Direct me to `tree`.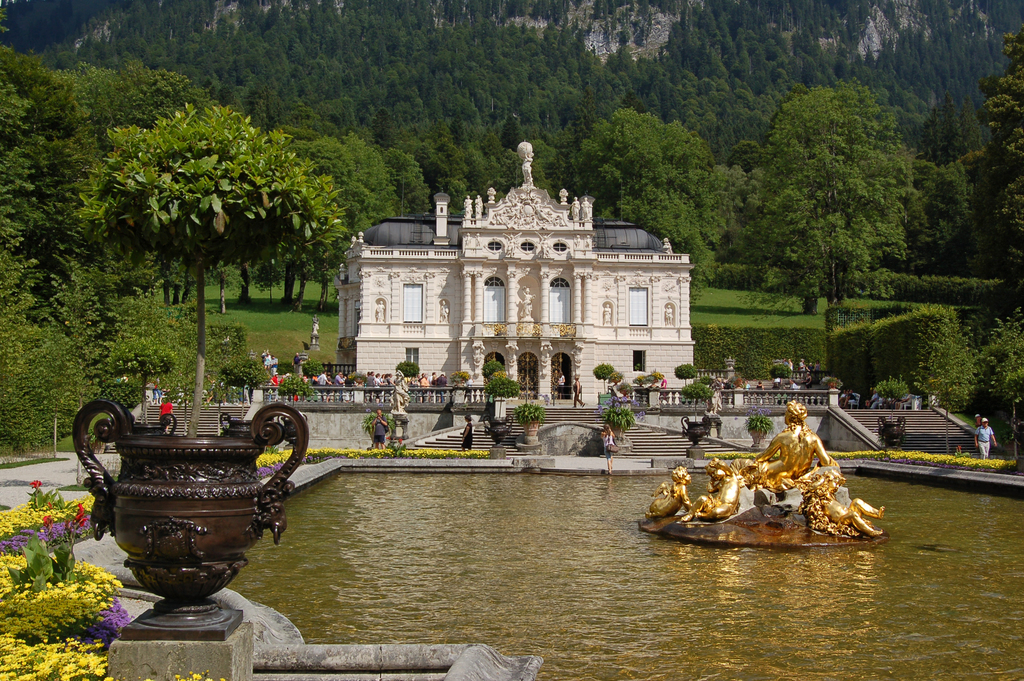
Direction: {"x1": 972, "y1": 311, "x2": 1023, "y2": 427}.
